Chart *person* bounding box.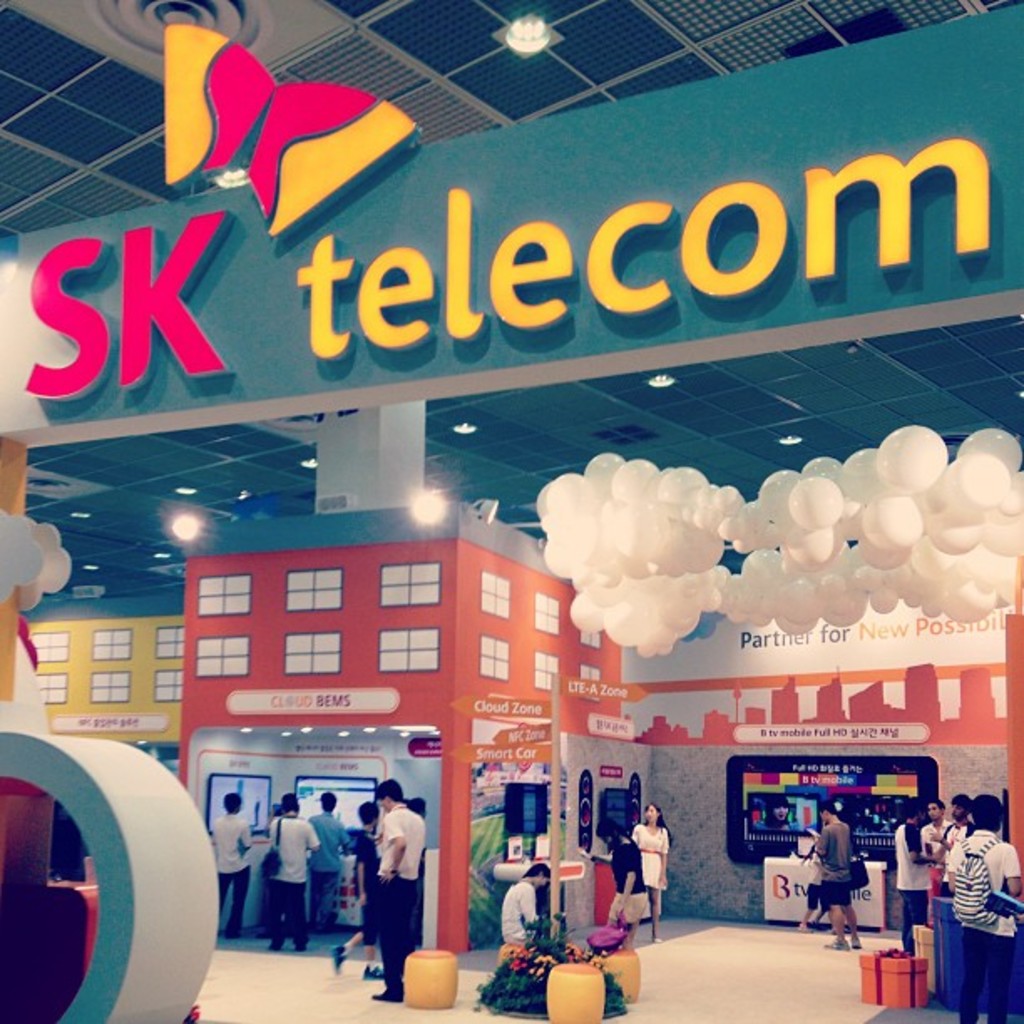
Charted: [x1=627, y1=800, x2=669, y2=942].
